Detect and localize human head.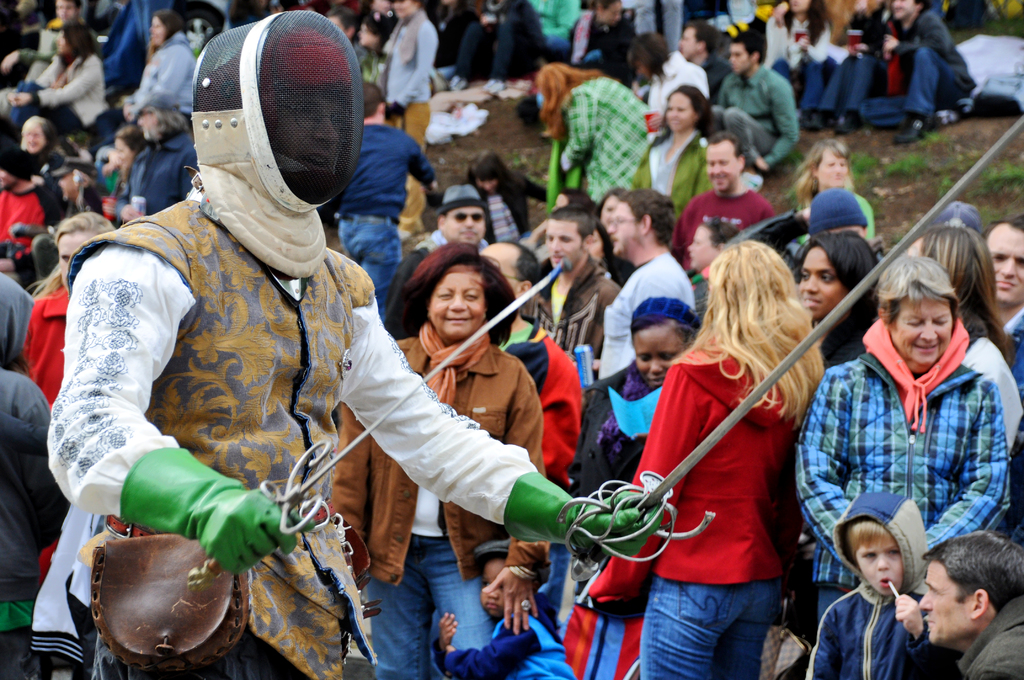
Localized at (627,36,669,76).
